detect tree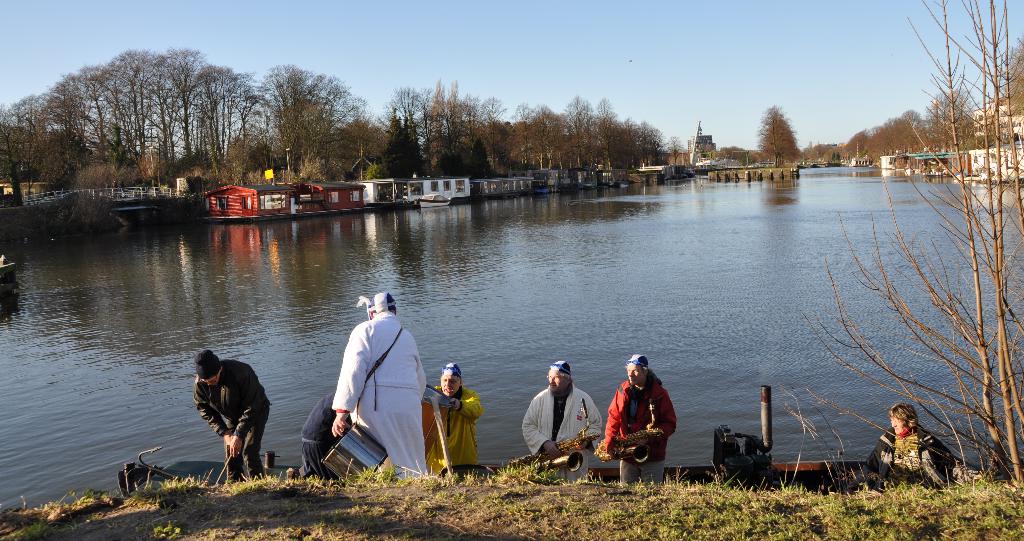
(31, 85, 79, 185)
